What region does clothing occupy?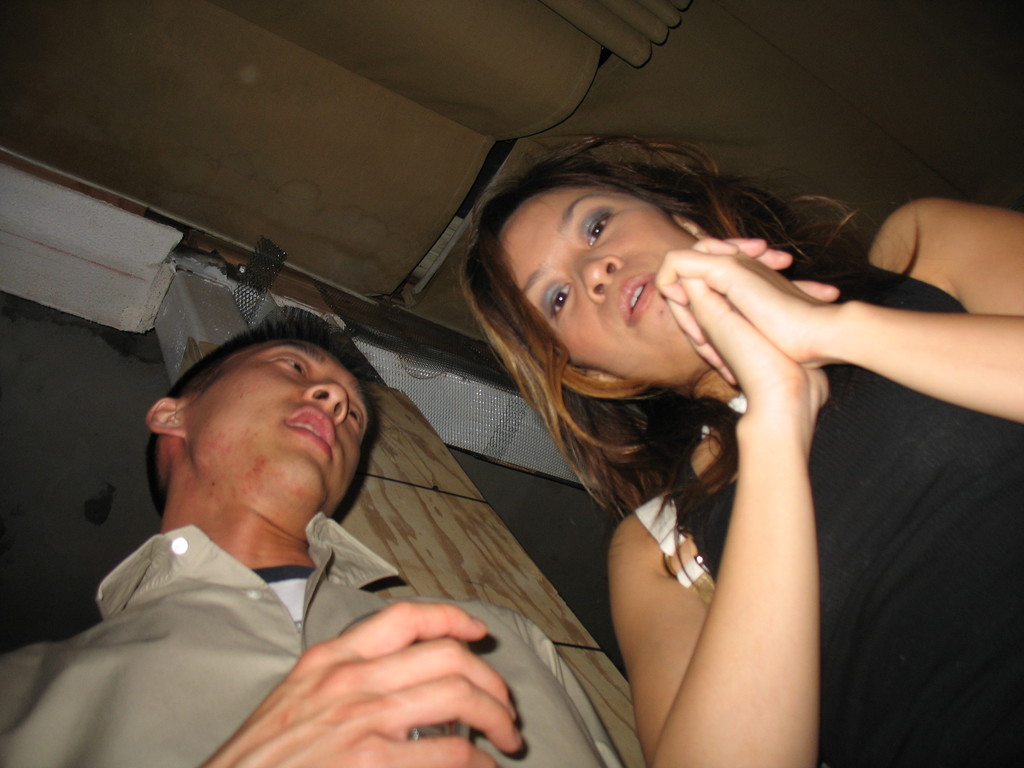
x1=0, y1=509, x2=629, y2=767.
